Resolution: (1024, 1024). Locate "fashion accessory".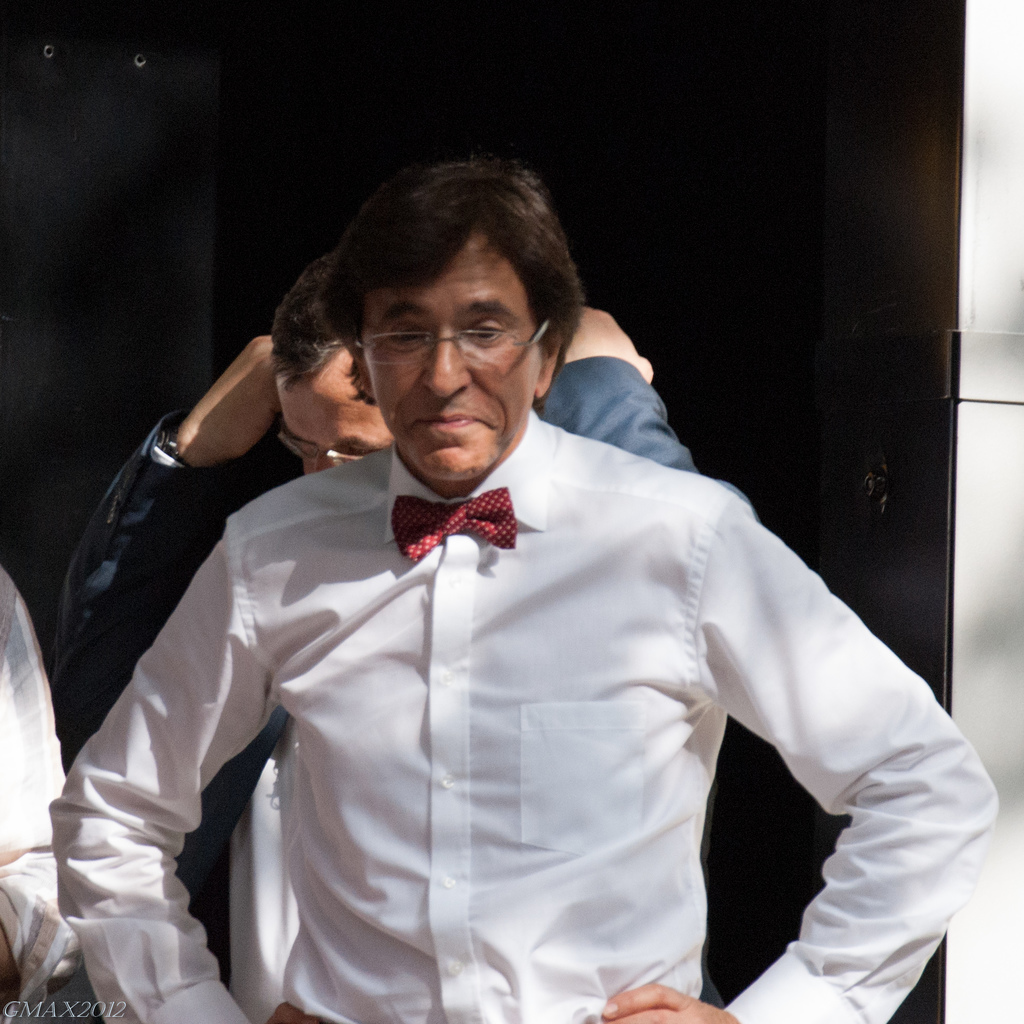
355:314:555:372.
